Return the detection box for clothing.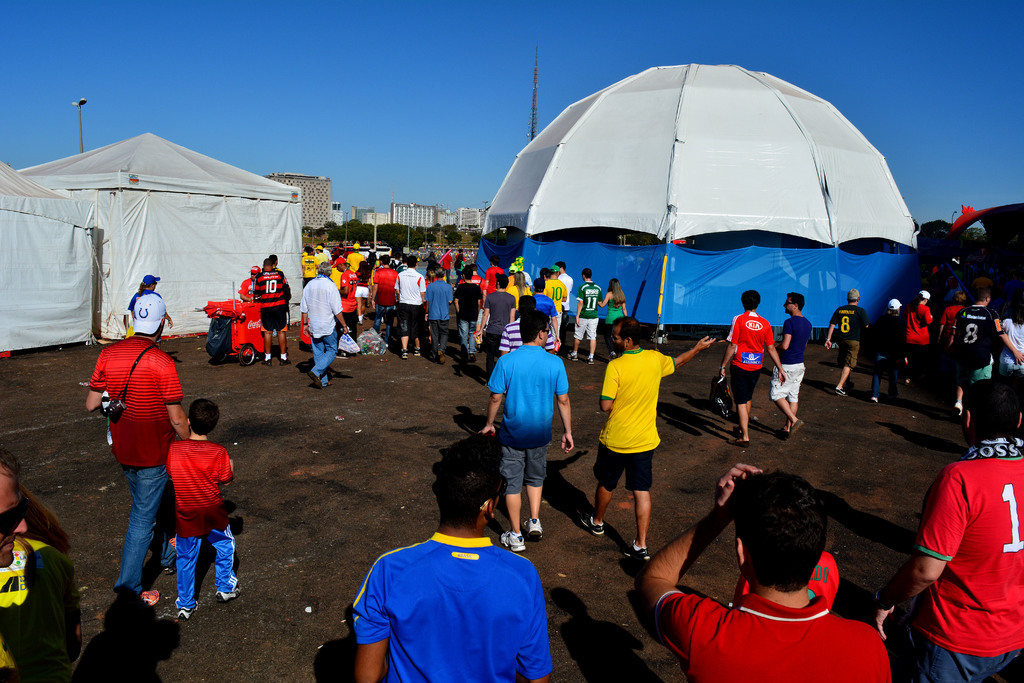
x1=867, y1=413, x2=1022, y2=682.
